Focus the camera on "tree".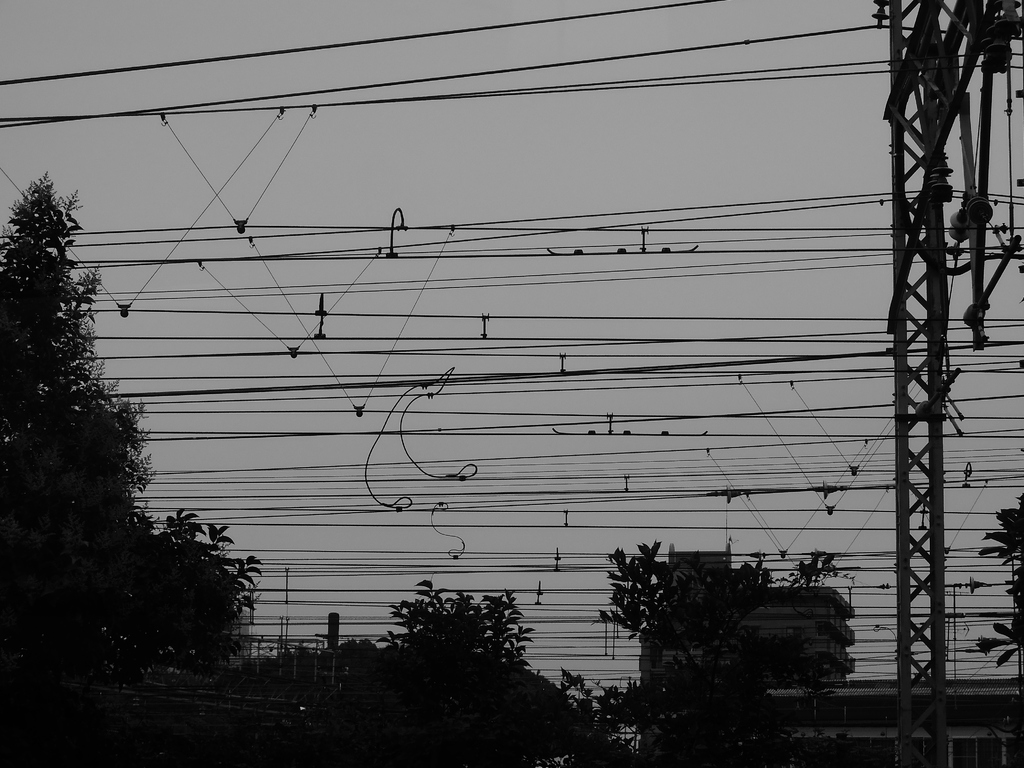
Focus region: 592,538,844,767.
